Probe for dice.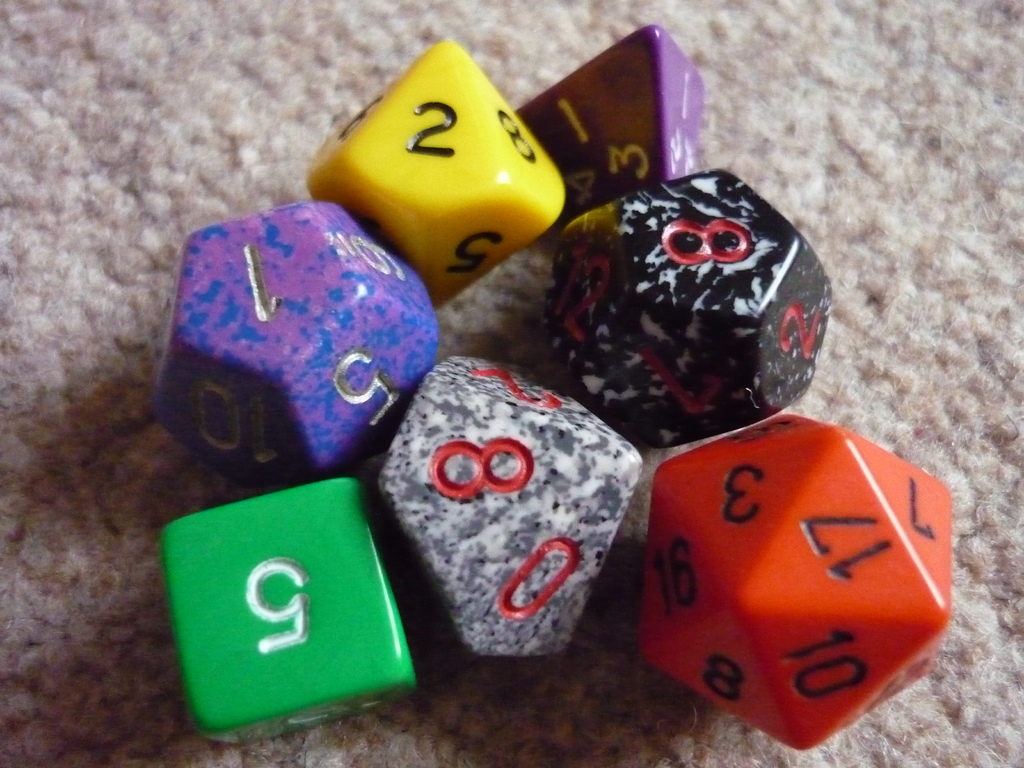
Probe result: locate(515, 26, 705, 223).
